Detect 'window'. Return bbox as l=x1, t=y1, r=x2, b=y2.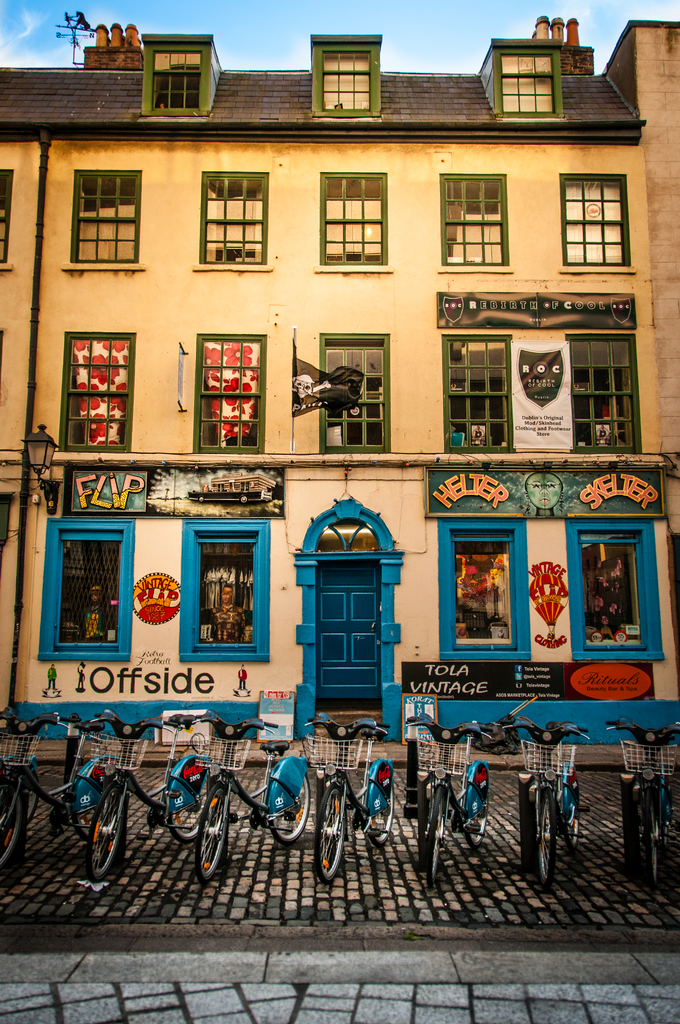
l=314, t=332, r=391, b=456.
